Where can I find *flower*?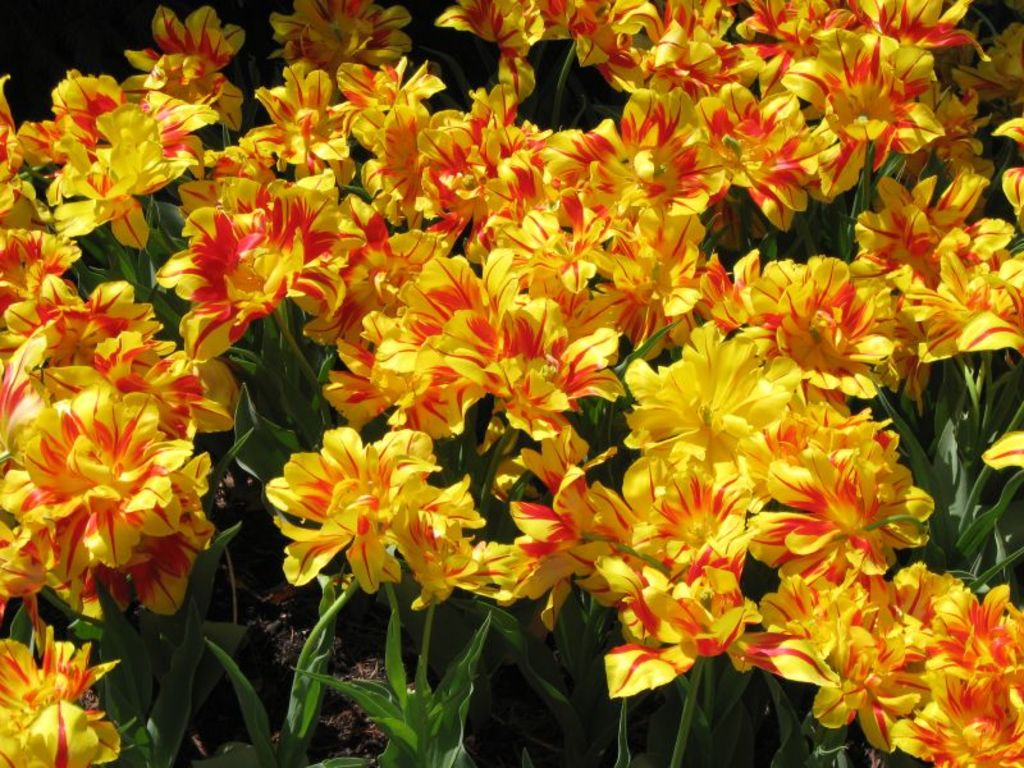
You can find it at 260,404,467,599.
